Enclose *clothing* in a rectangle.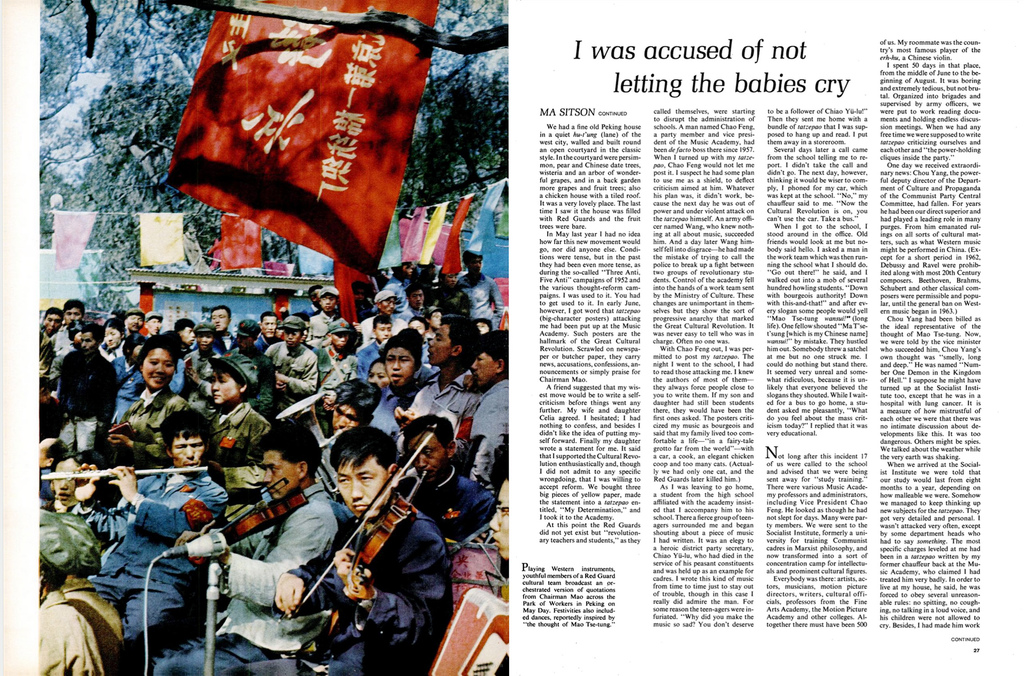
86,465,236,657.
